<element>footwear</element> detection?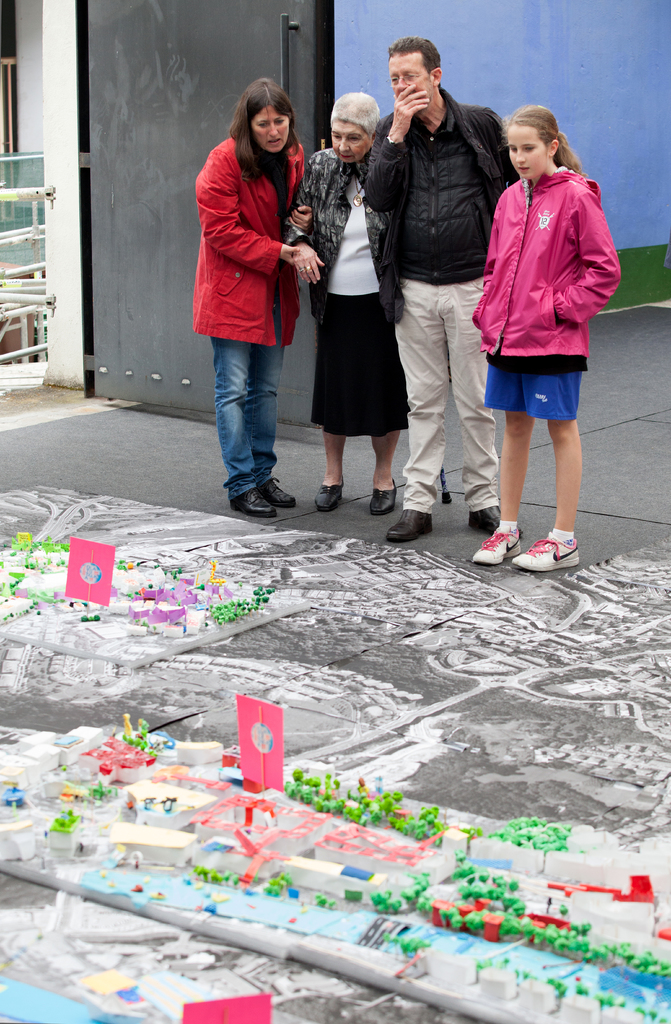
388:510:433:541
